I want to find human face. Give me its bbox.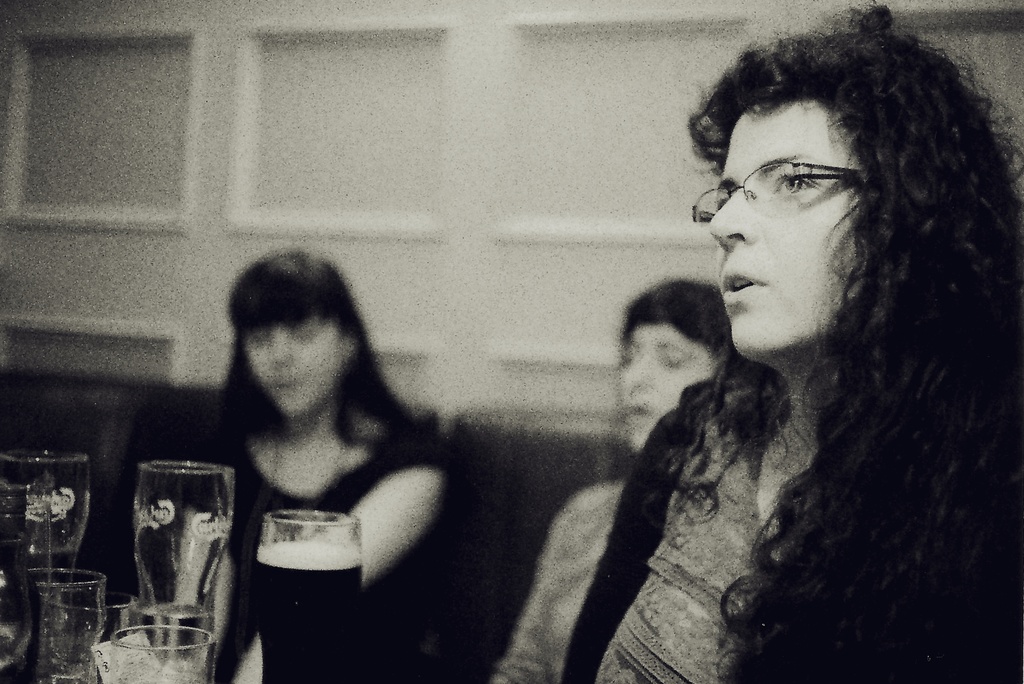
[left=245, top=318, right=345, bottom=423].
